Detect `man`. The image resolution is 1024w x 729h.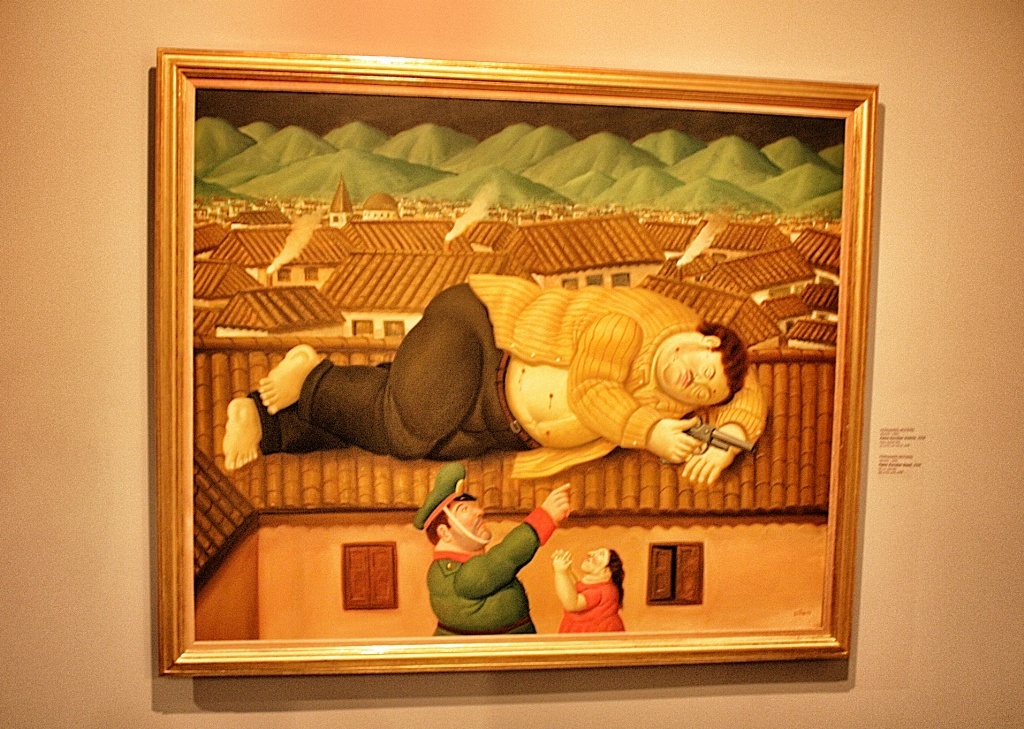
region(283, 248, 799, 541).
